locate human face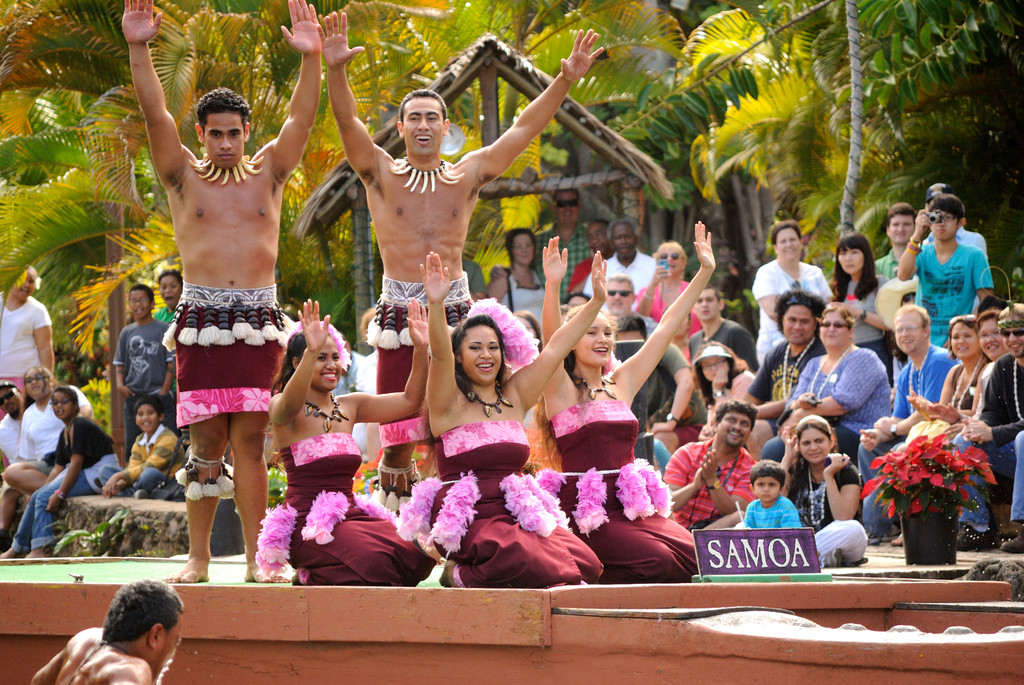
detection(54, 392, 72, 421)
